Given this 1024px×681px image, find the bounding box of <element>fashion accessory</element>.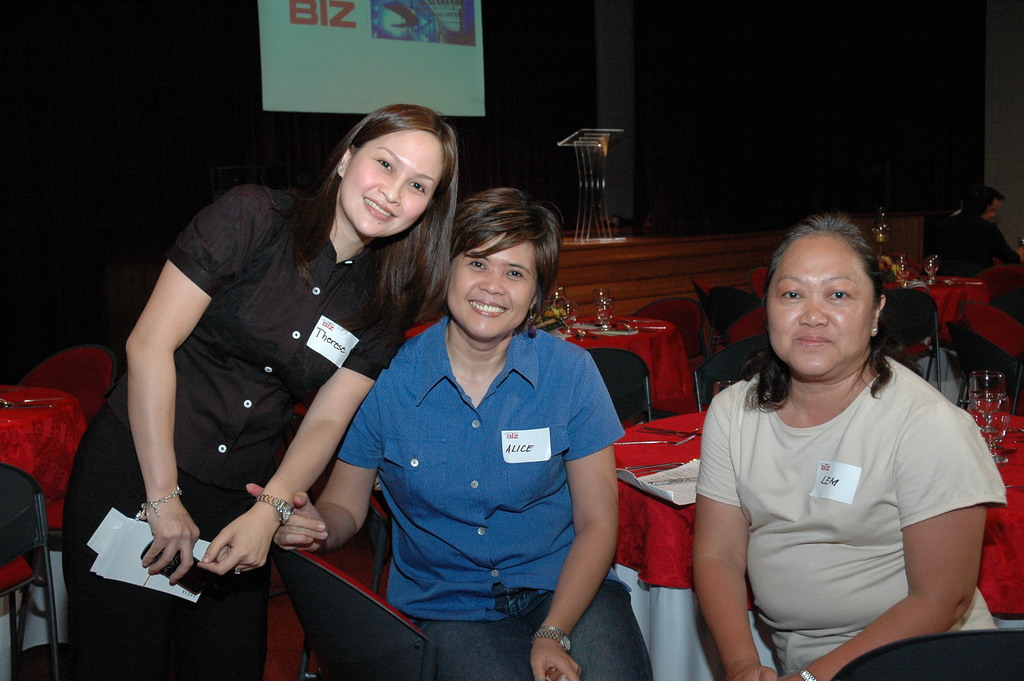
[left=253, top=488, right=294, bottom=524].
